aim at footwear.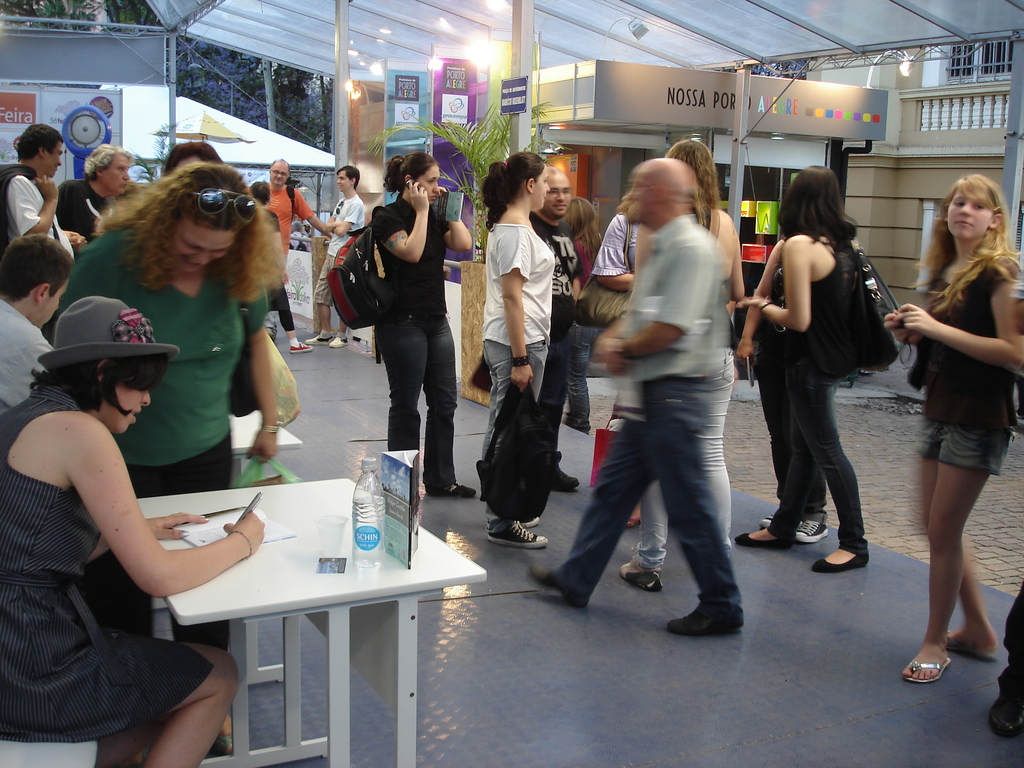
Aimed at box=[810, 554, 869, 573].
